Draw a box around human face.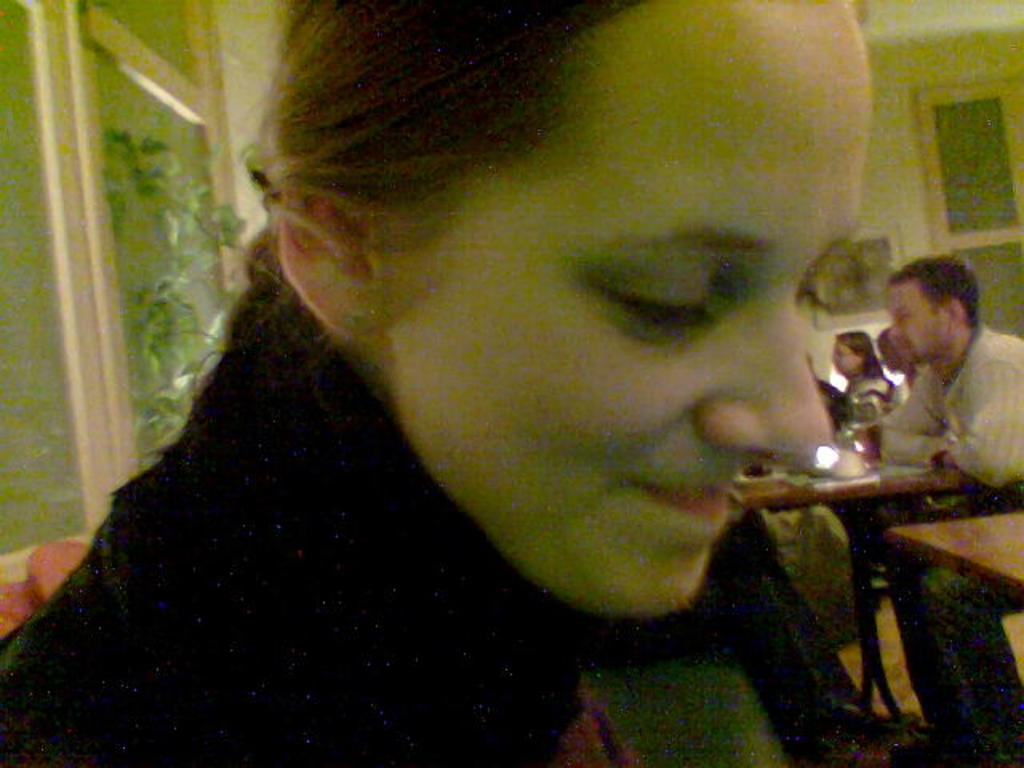
BBox(832, 341, 856, 376).
